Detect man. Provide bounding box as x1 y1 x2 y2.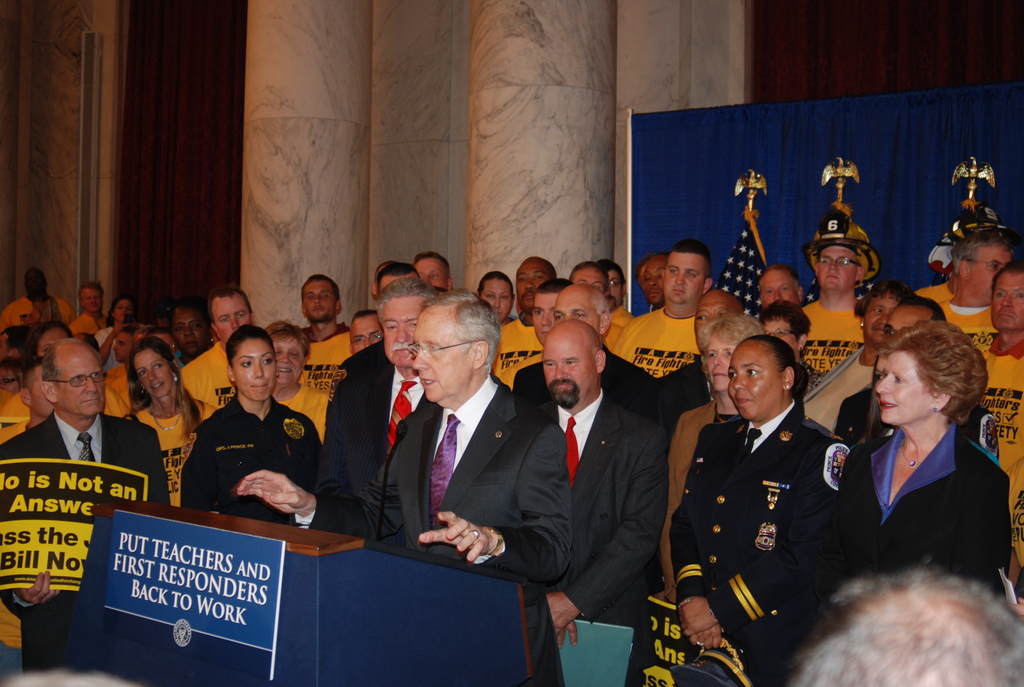
616 244 723 381.
